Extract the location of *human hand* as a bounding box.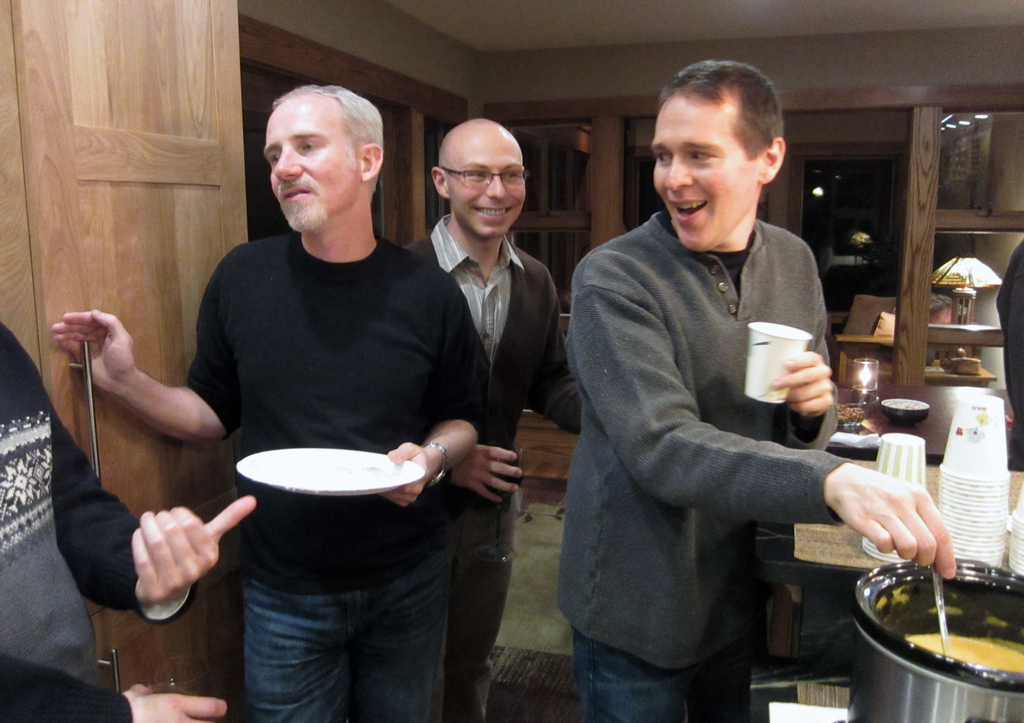
pyautogui.locateOnScreen(378, 439, 432, 512).
